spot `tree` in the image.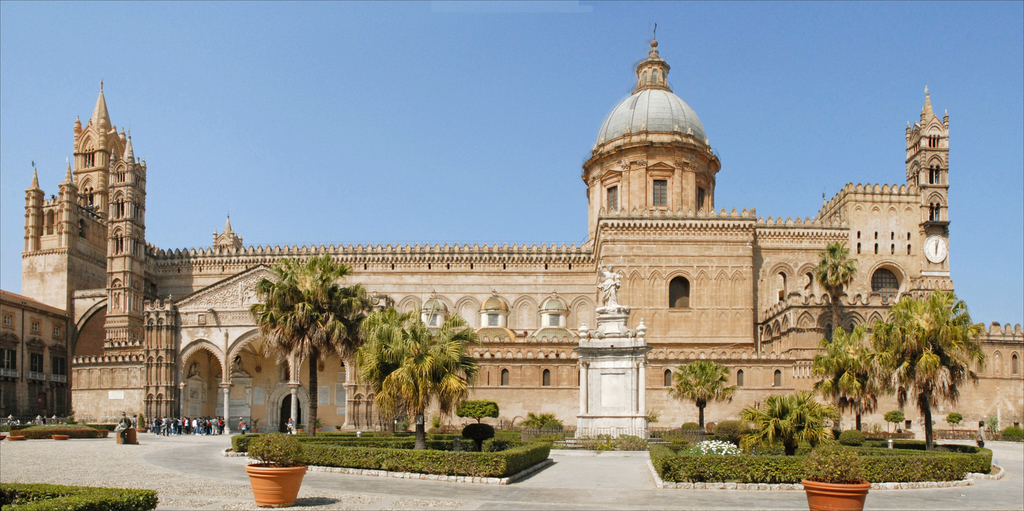
`tree` found at region(815, 242, 859, 302).
